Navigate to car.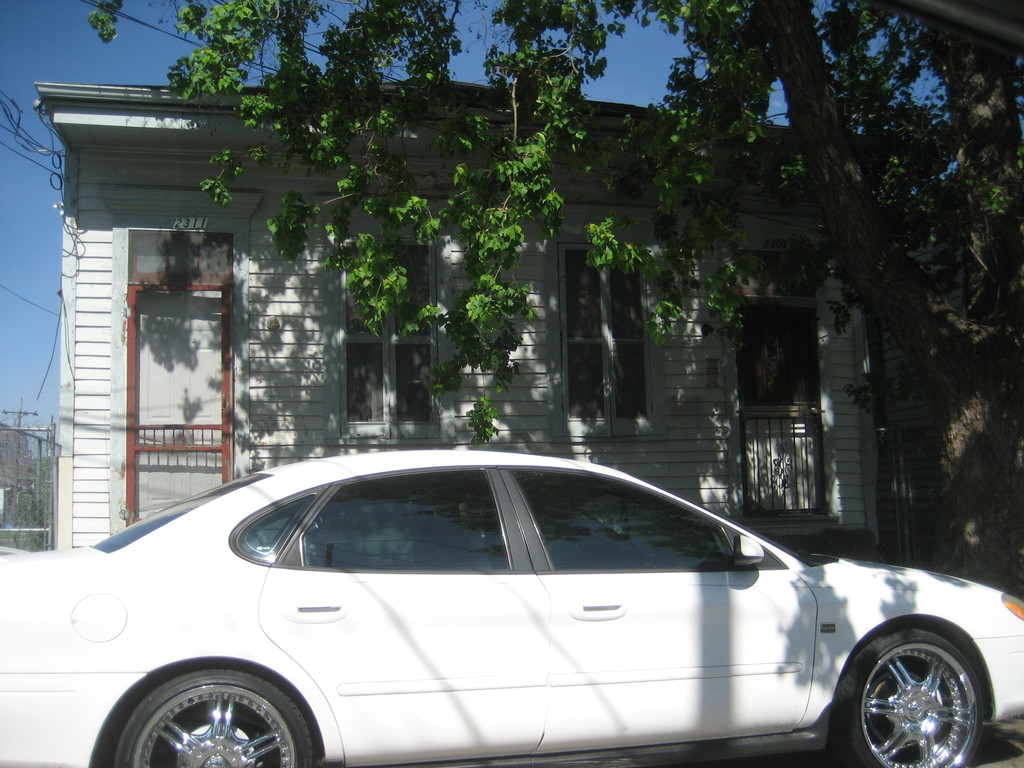
Navigation target: Rect(0, 444, 1023, 765).
